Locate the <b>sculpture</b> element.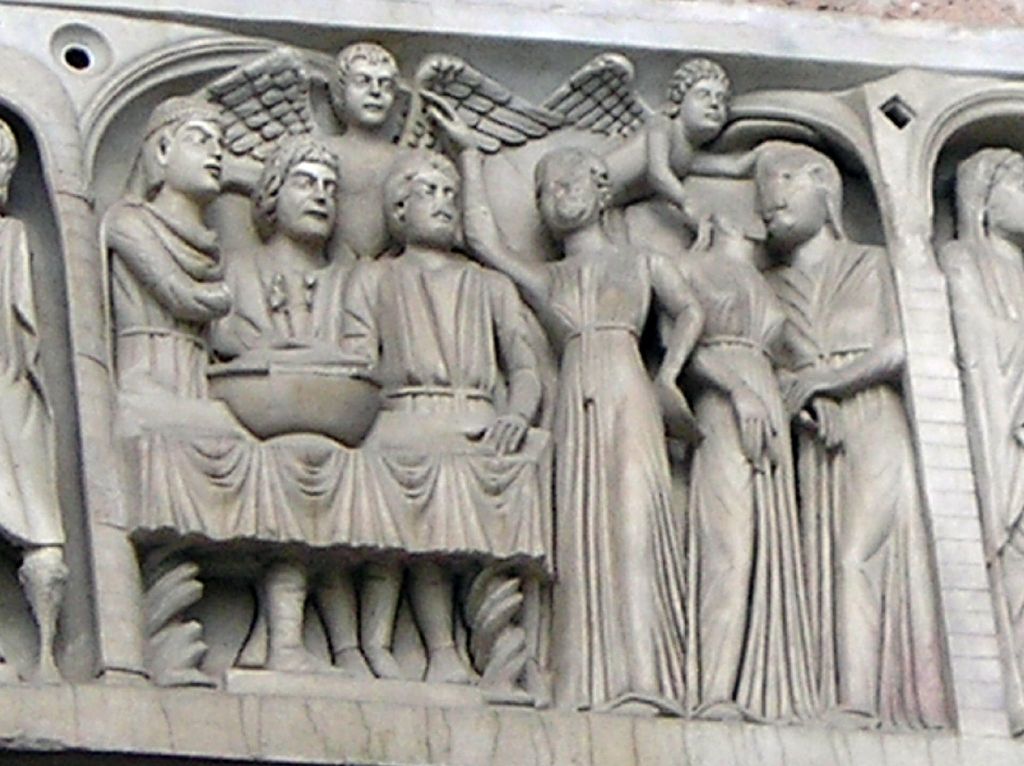
Element bbox: 0/127/73/704.
